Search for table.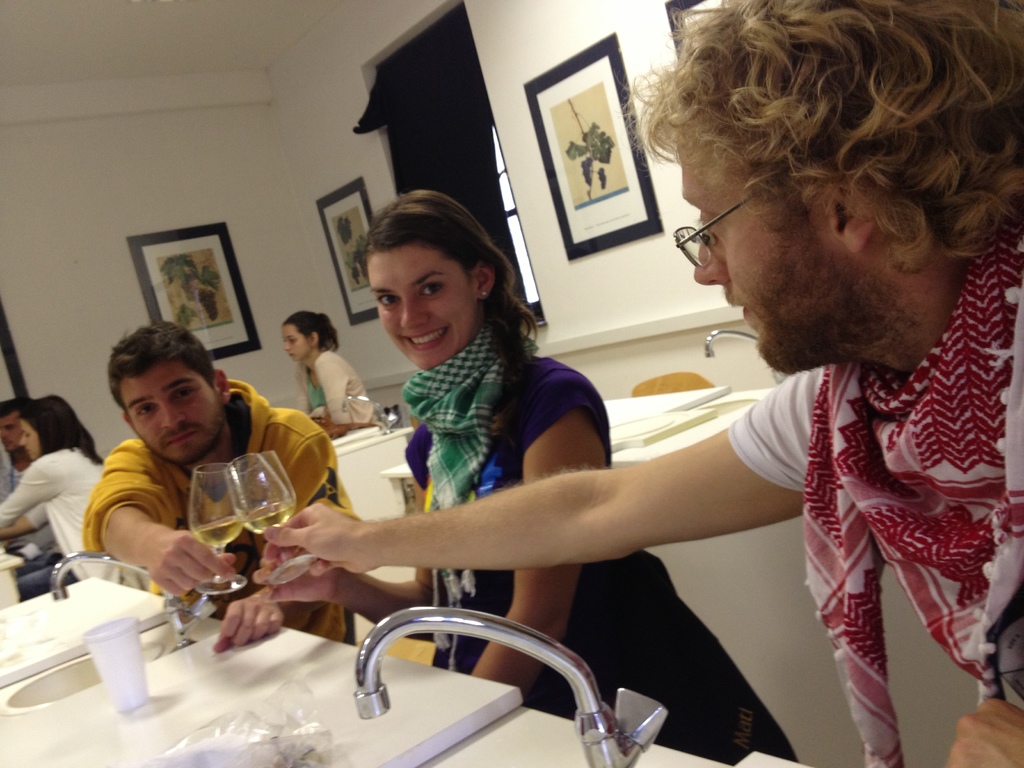
Found at BBox(0, 561, 789, 767).
